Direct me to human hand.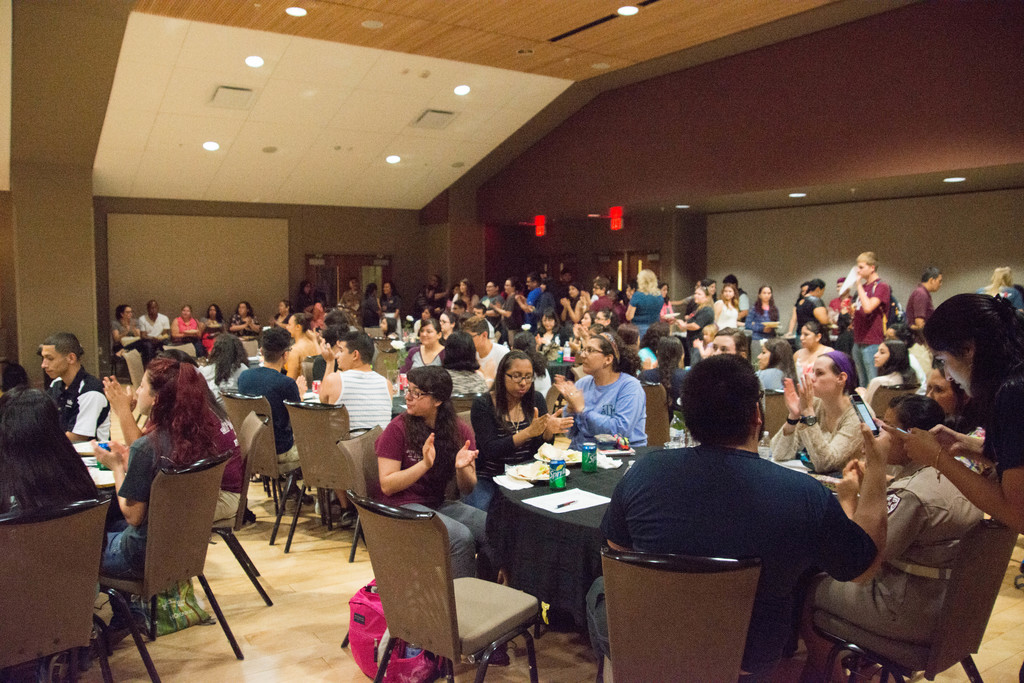
Direction: {"left": 569, "top": 336, "right": 579, "bottom": 356}.
